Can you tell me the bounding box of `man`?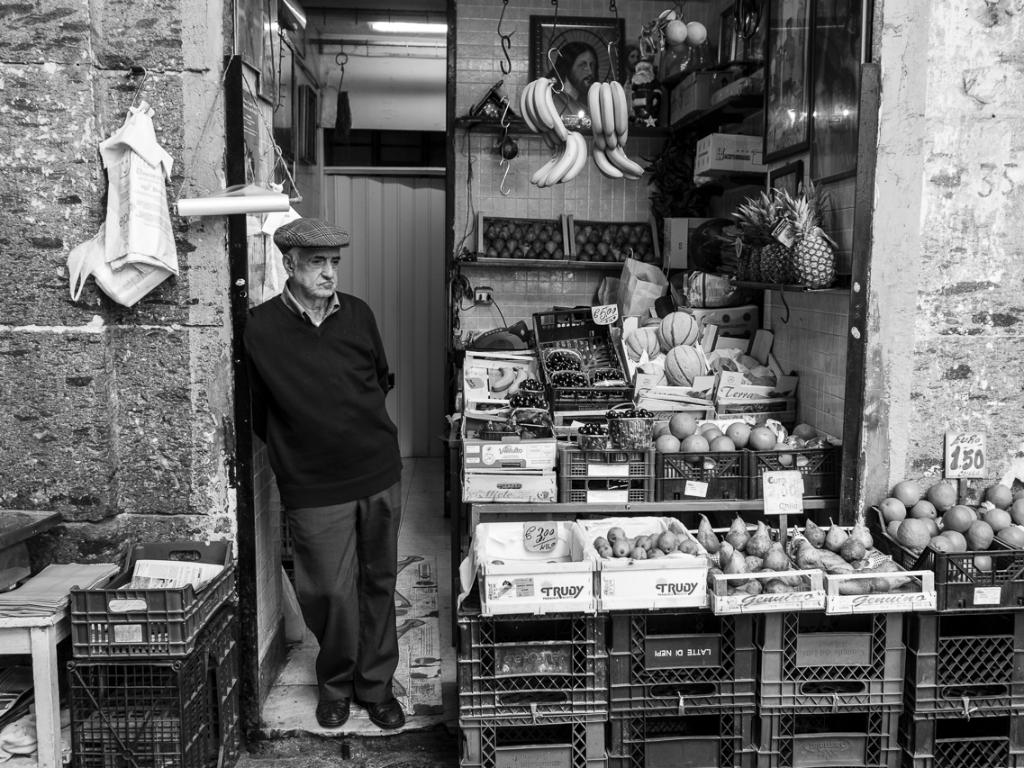
select_region(226, 194, 413, 737).
